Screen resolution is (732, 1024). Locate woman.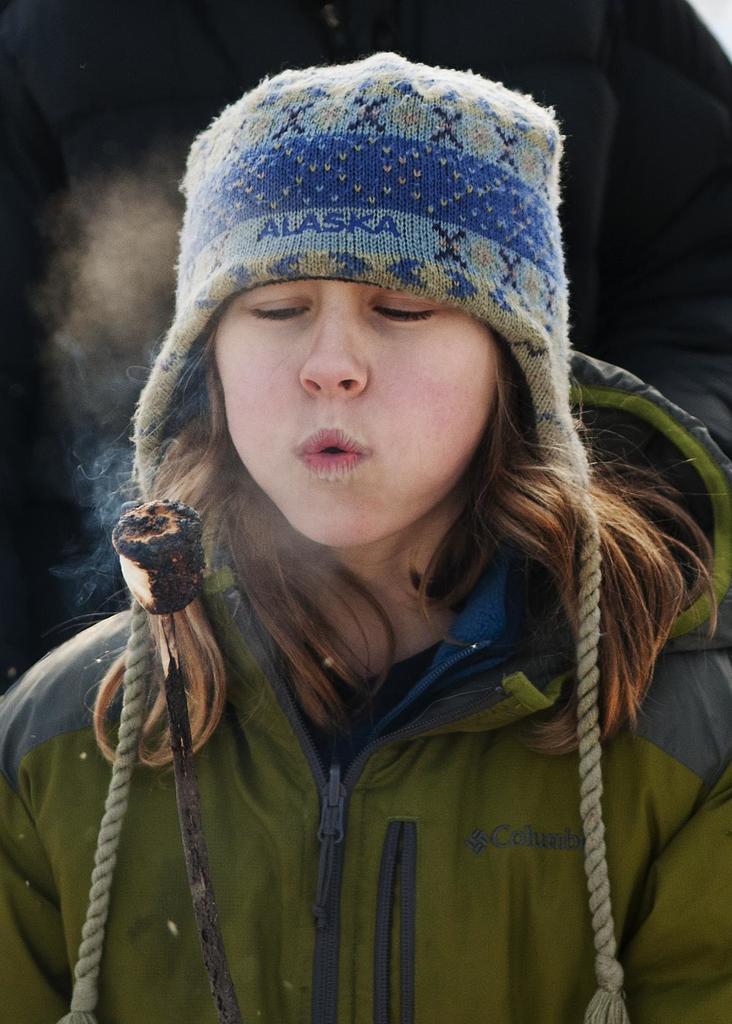
select_region(0, 52, 731, 1023).
